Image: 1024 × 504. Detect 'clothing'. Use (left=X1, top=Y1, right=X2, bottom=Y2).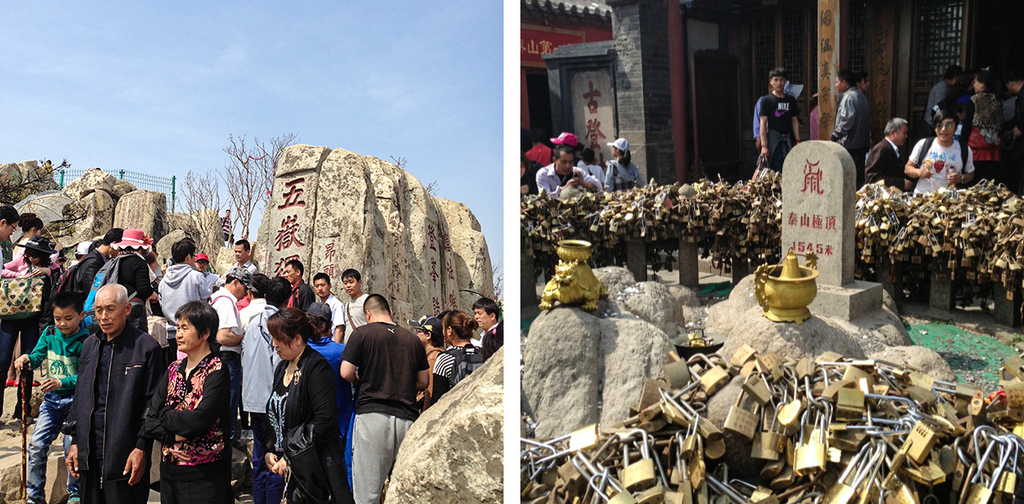
(left=12, top=235, right=38, bottom=263).
